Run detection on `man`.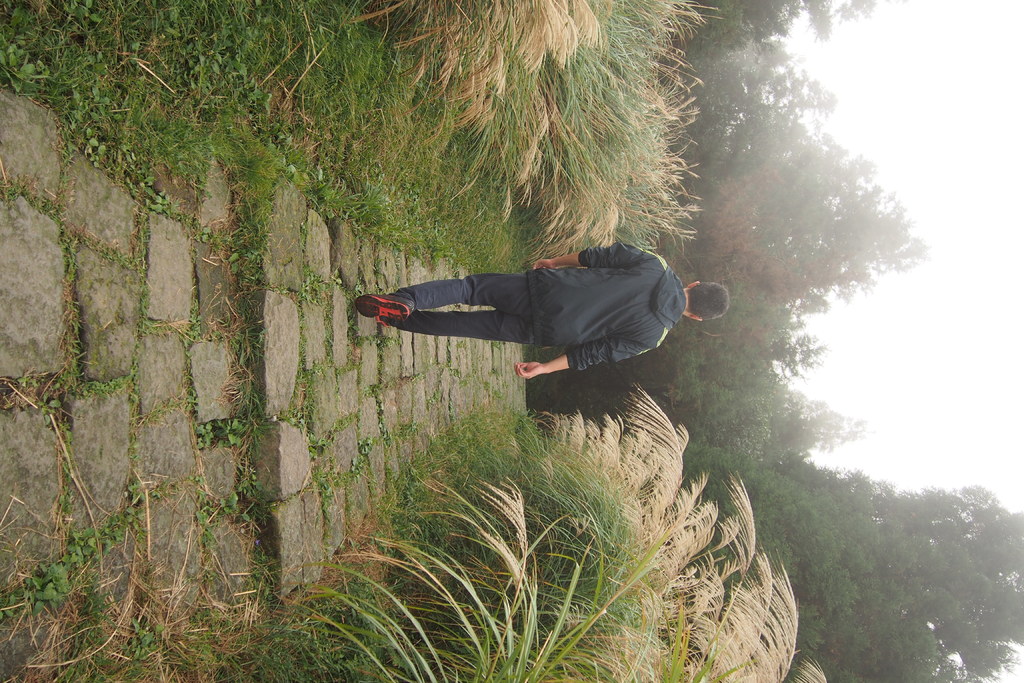
Result: bbox=[350, 238, 703, 397].
